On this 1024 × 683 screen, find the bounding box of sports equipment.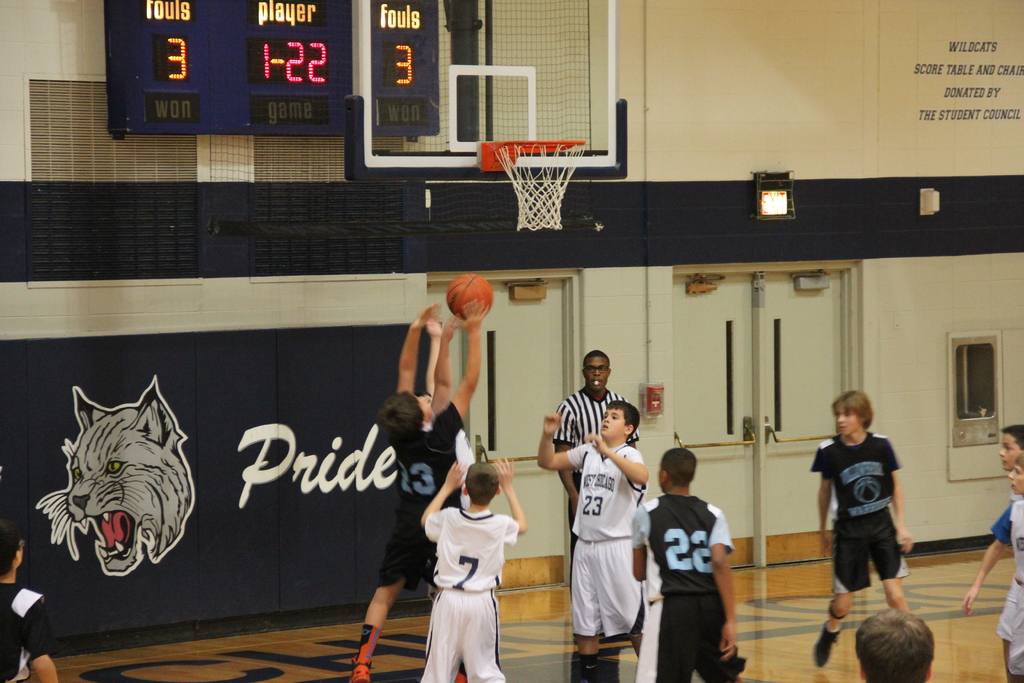
Bounding box: 812:621:843:665.
